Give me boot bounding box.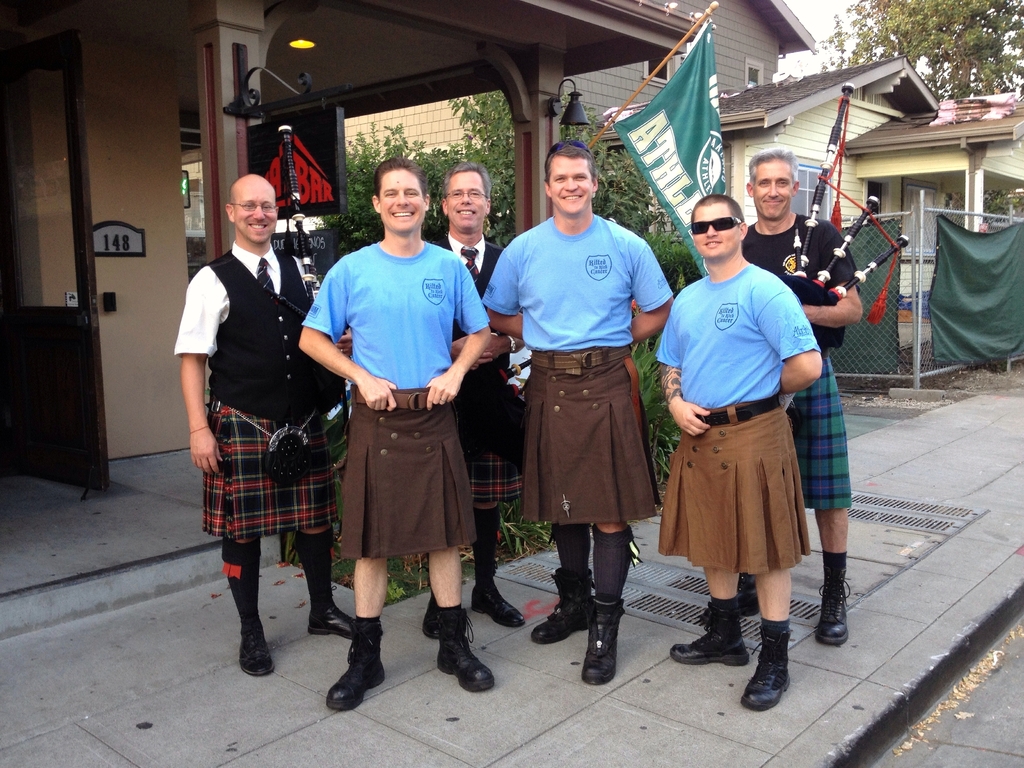
742 623 789 710.
